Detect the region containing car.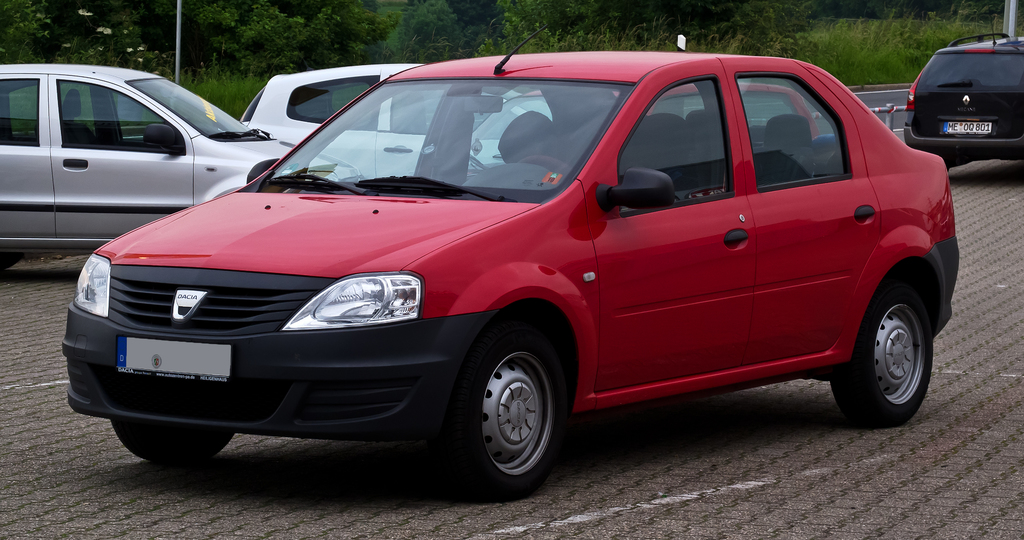
{"x1": 0, "y1": 64, "x2": 295, "y2": 272}.
